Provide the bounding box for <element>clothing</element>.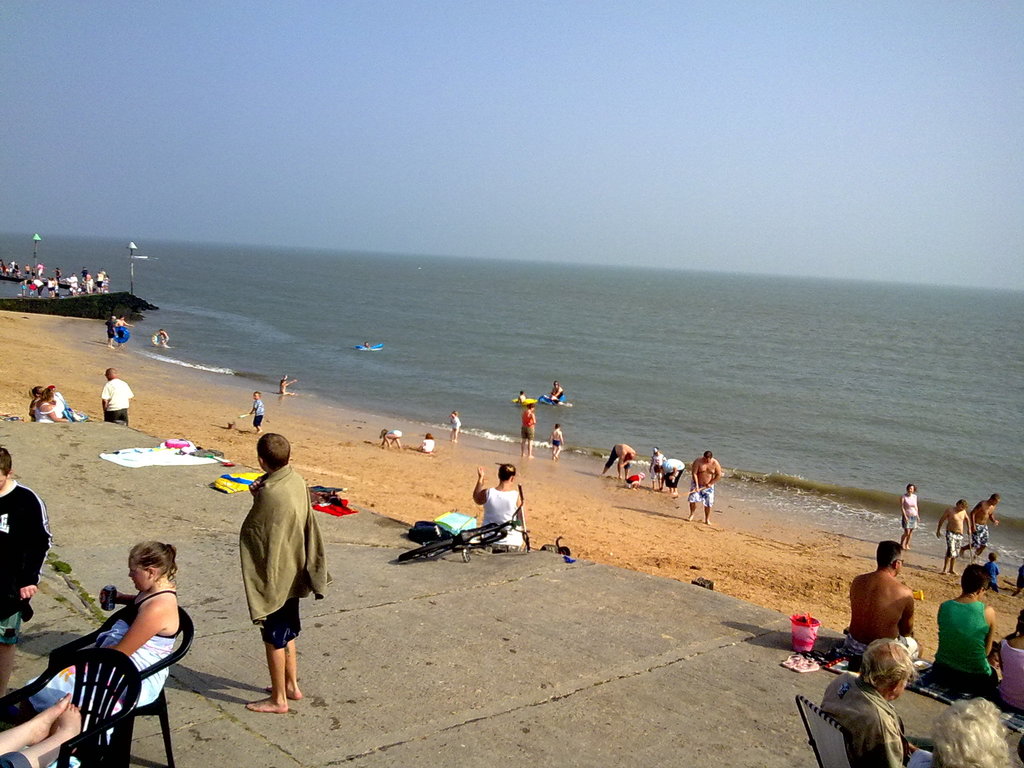
x1=991, y1=639, x2=1023, y2=719.
